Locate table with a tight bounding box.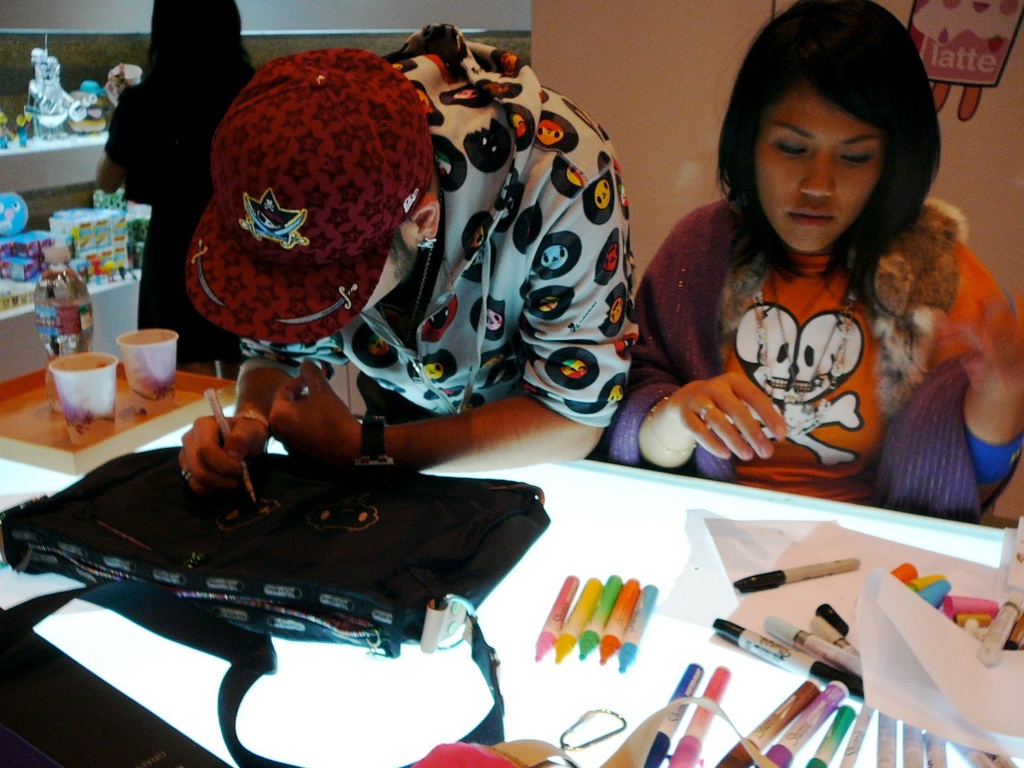
bbox(0, 459, 1023, 767).
